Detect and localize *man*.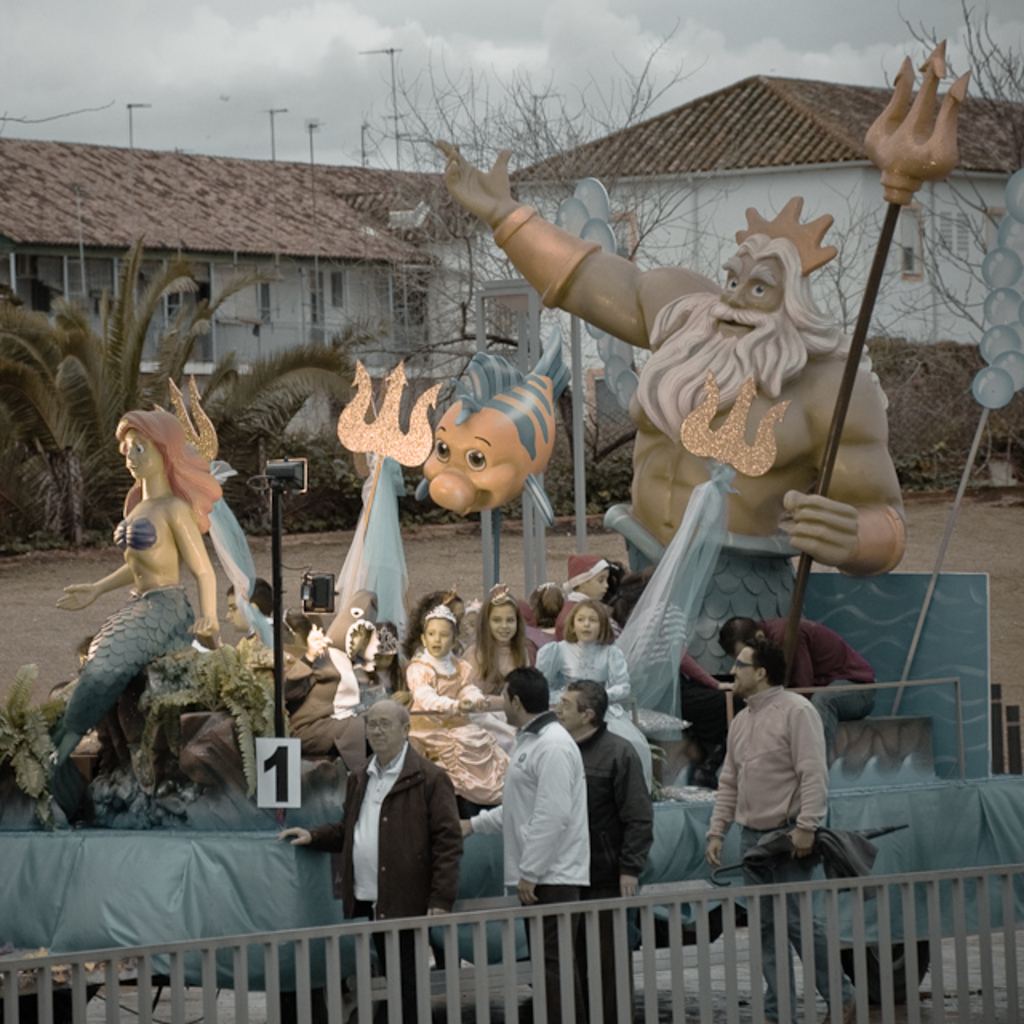
Localized at Rect(459, 664, 594, 1022).
